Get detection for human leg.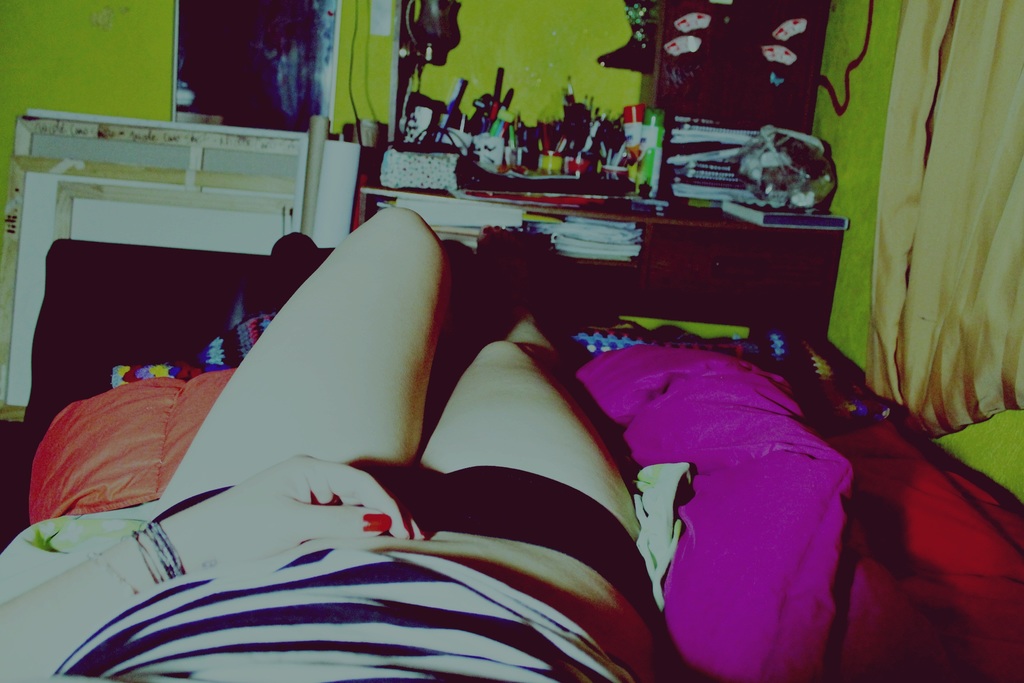
Detection: [412,219,637,613].
